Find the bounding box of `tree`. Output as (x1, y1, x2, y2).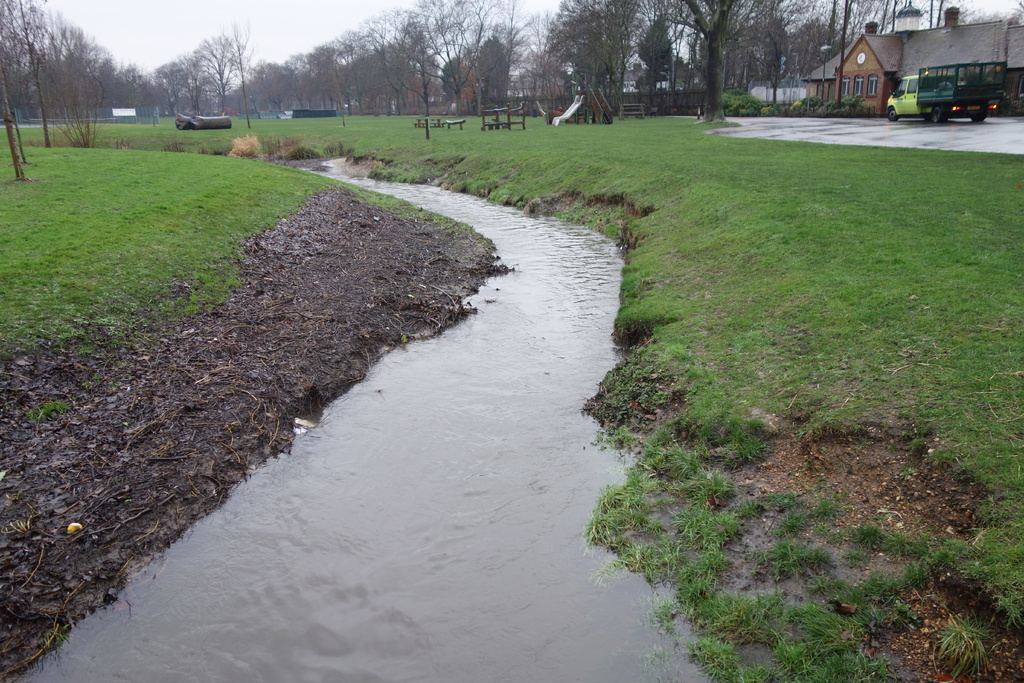
(0, 0, 245, 183).
